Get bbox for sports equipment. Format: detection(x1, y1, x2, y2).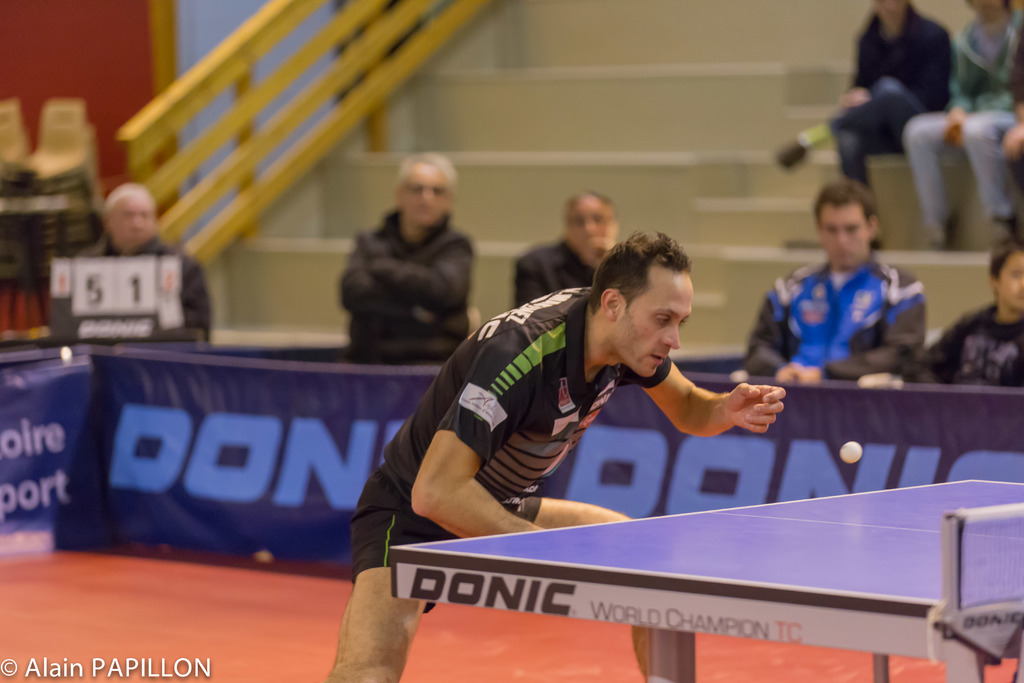
detection(839, 440, 865, 465).
